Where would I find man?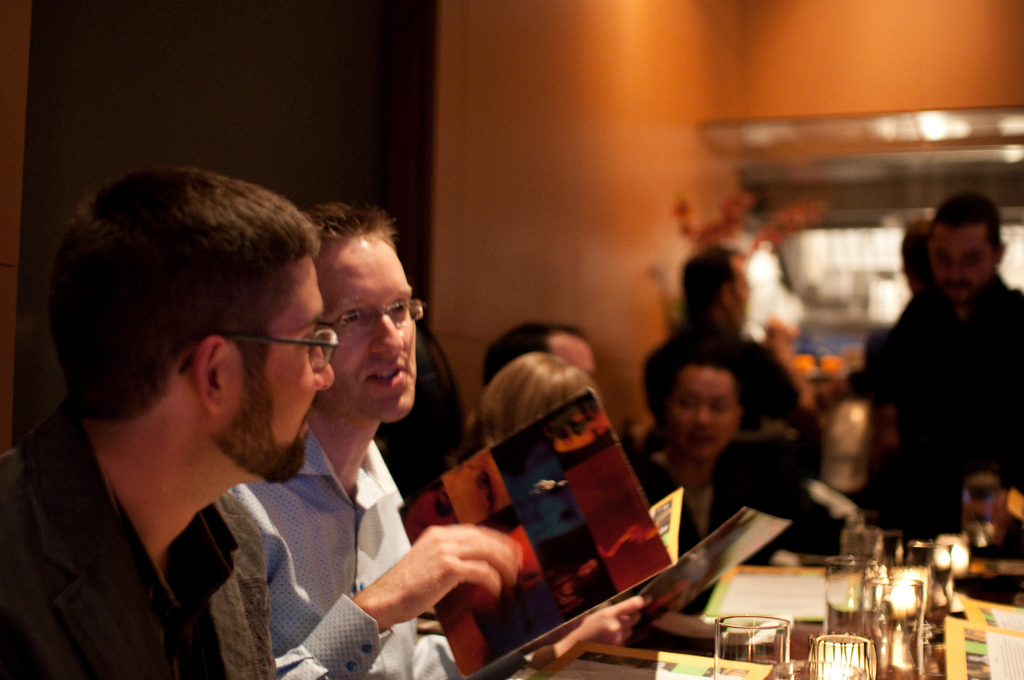
At 468/321/598/394.
